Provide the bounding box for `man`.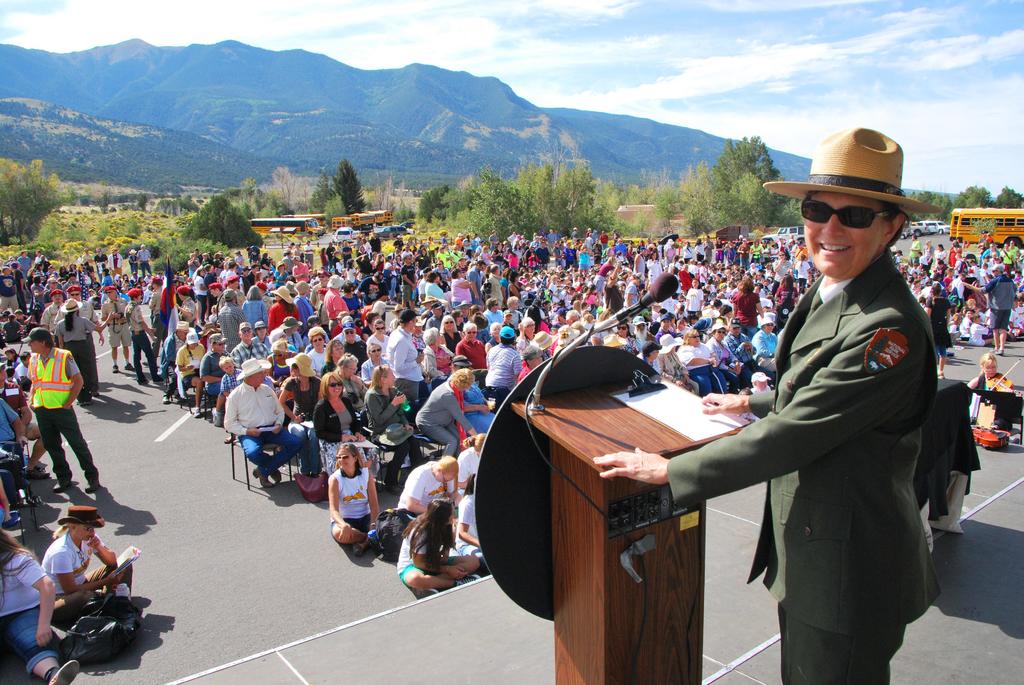
rect(172, 286, 200, 330).
